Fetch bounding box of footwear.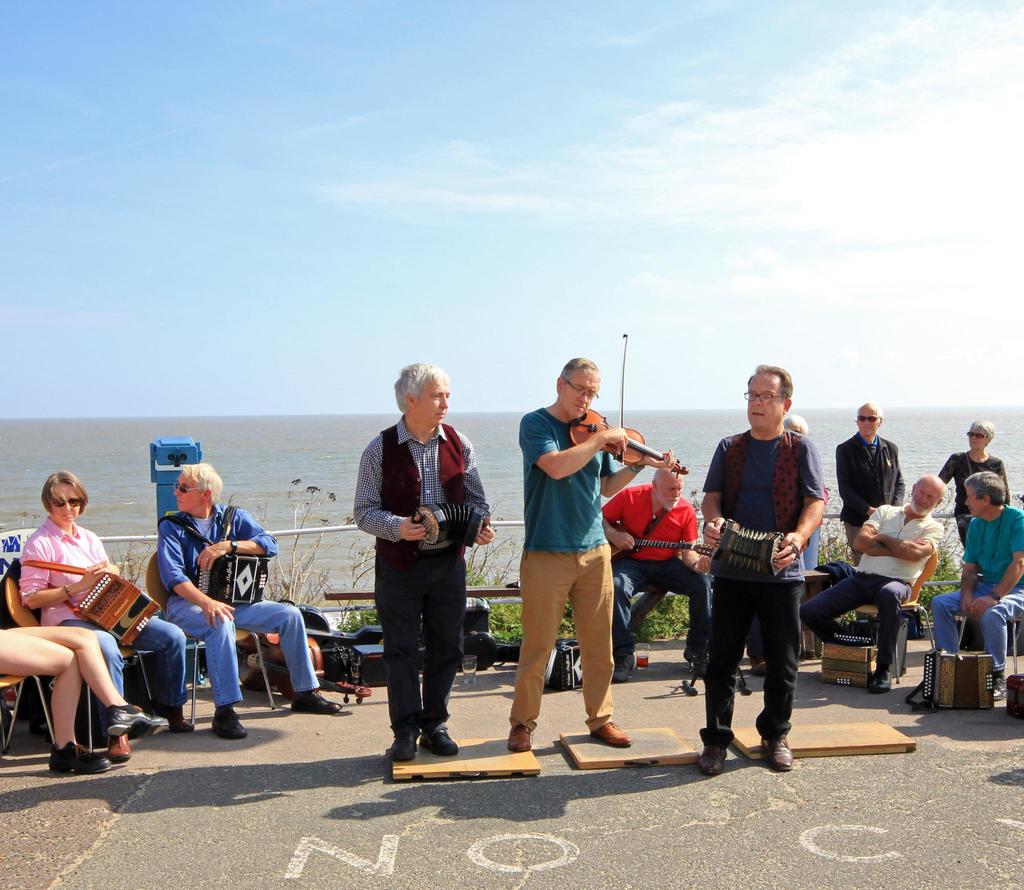
Bbox: bbox(767, 731, 797, 771).
